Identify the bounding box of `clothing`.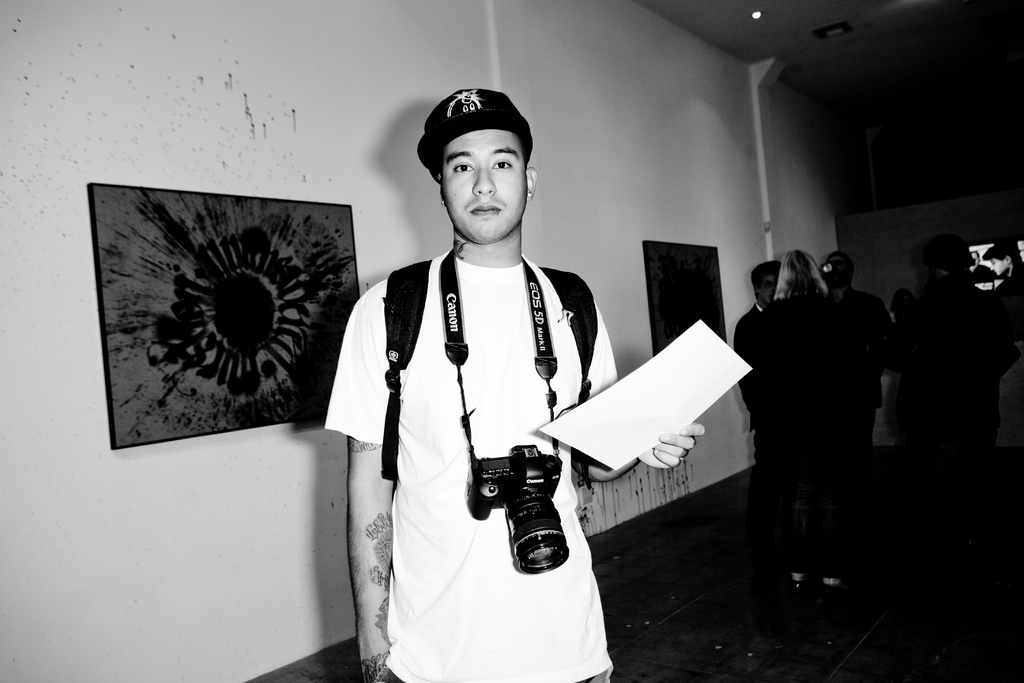
730 286 771 434.
